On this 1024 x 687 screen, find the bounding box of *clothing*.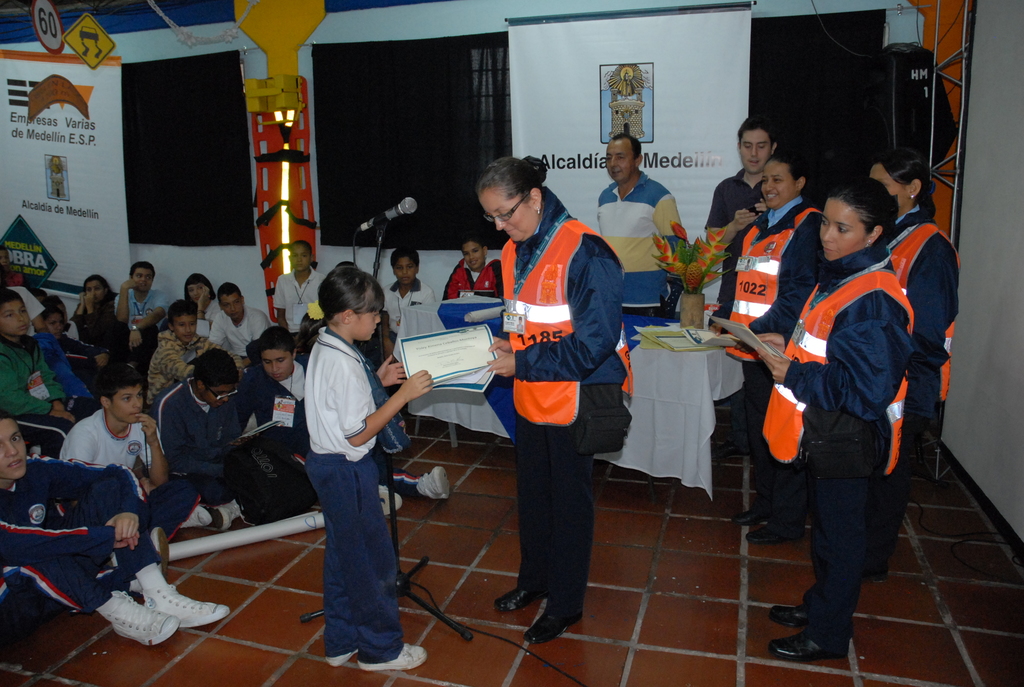
Bounding box: locate(232, 368, 305, 456).
